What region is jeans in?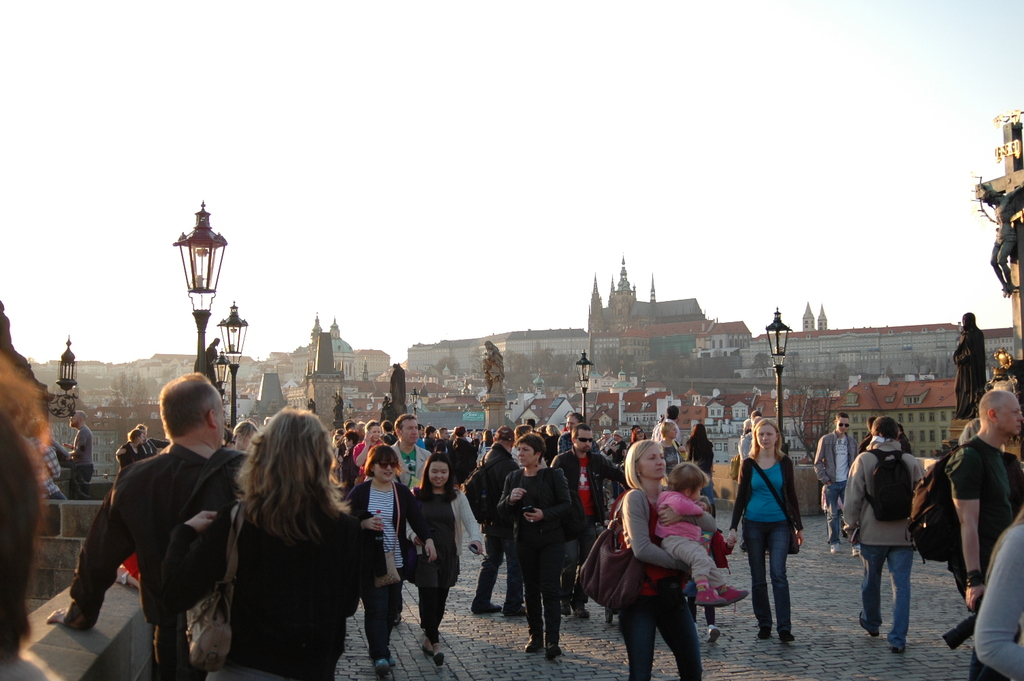
564,562,588,610.
